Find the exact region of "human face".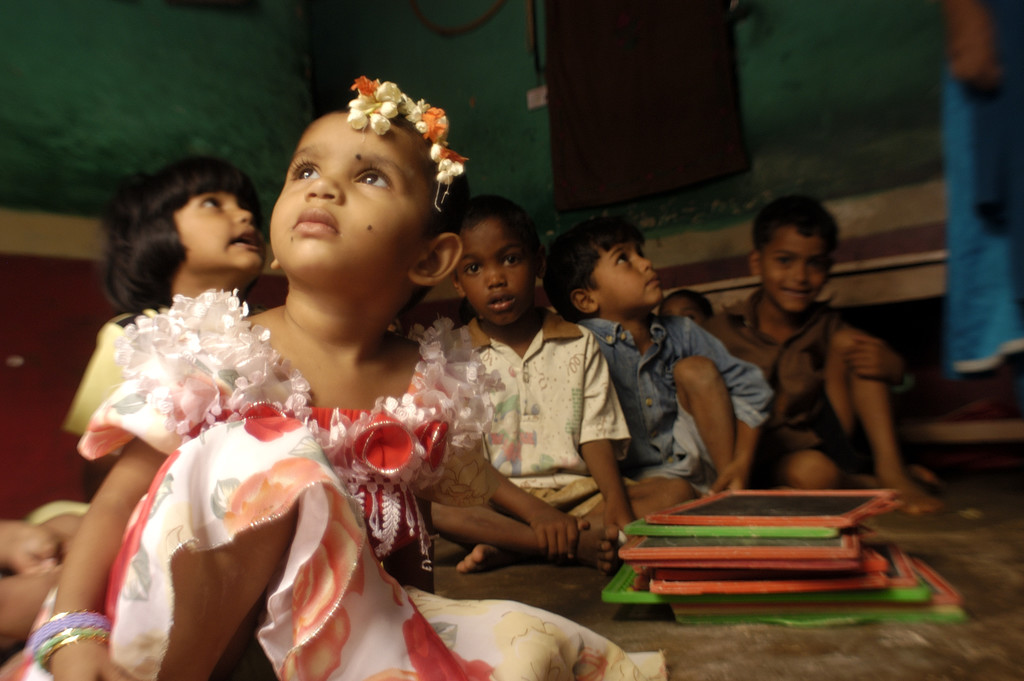
Exact region: [left=458, top=225, right=527, bottom=316].
